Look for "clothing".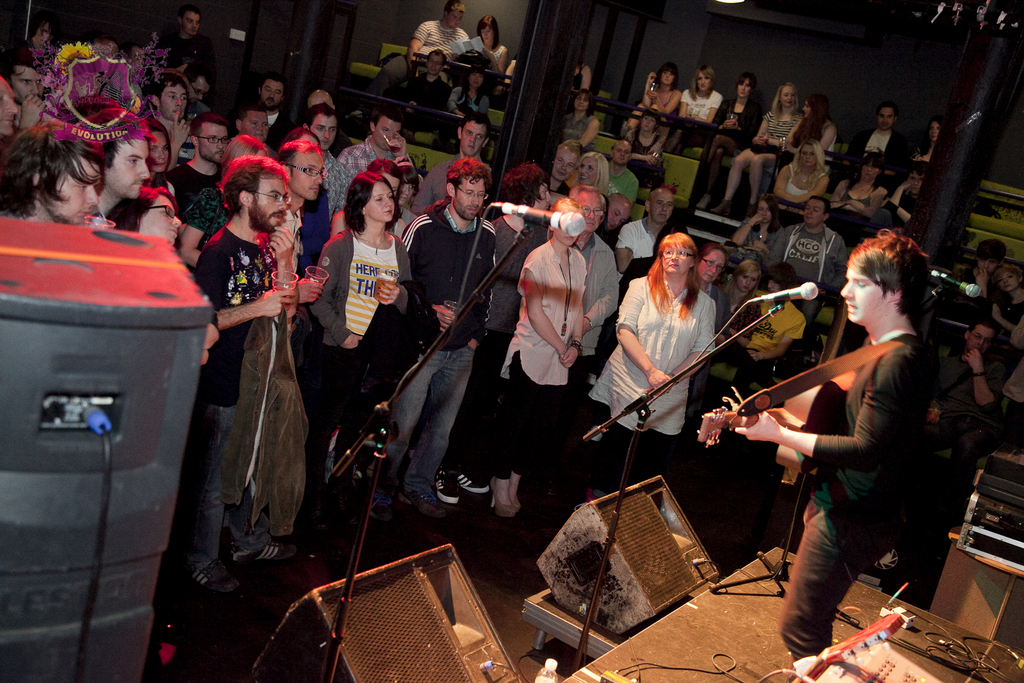
Found: 769:163:833:217.
